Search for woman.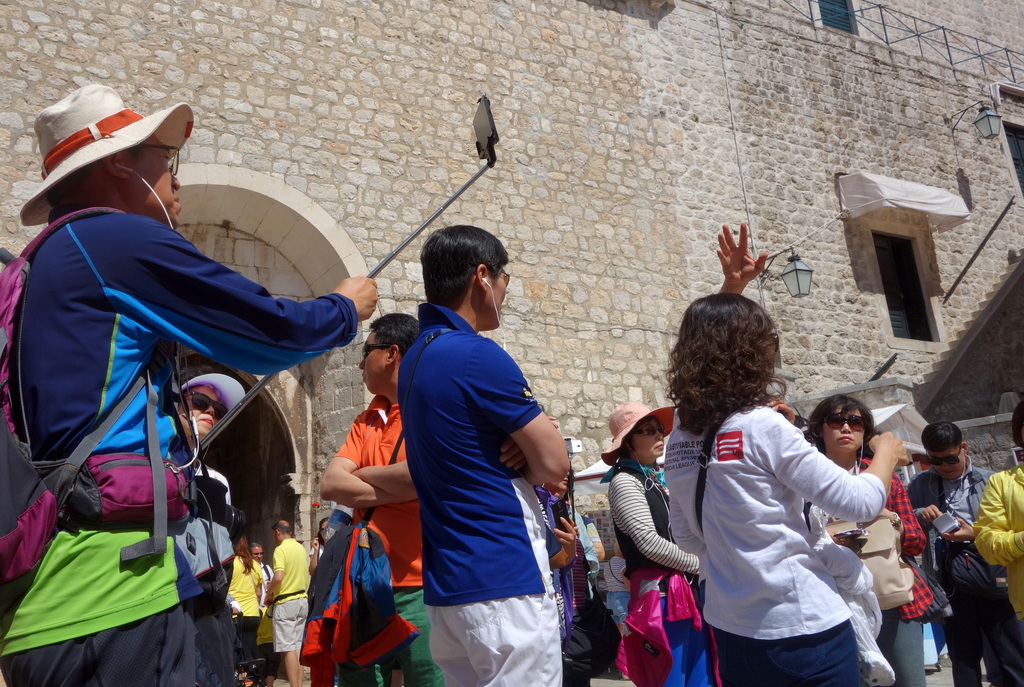
Found at Rect(228, 531, 264, 686).
